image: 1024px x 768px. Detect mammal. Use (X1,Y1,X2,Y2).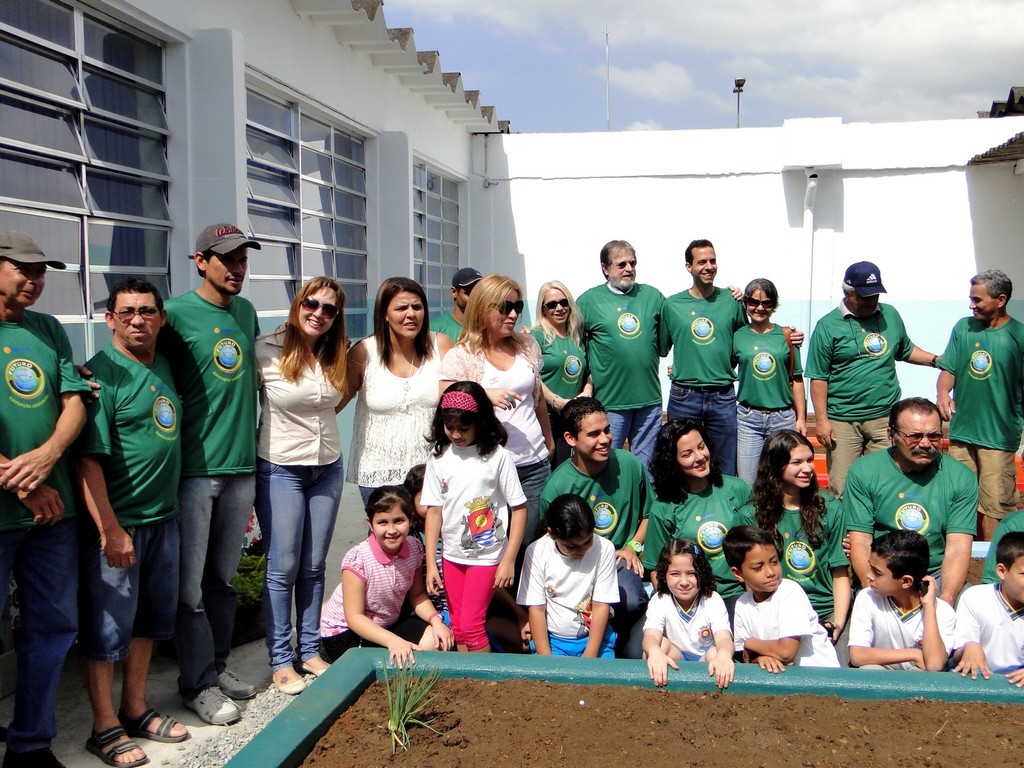
(572,236,747,493).
